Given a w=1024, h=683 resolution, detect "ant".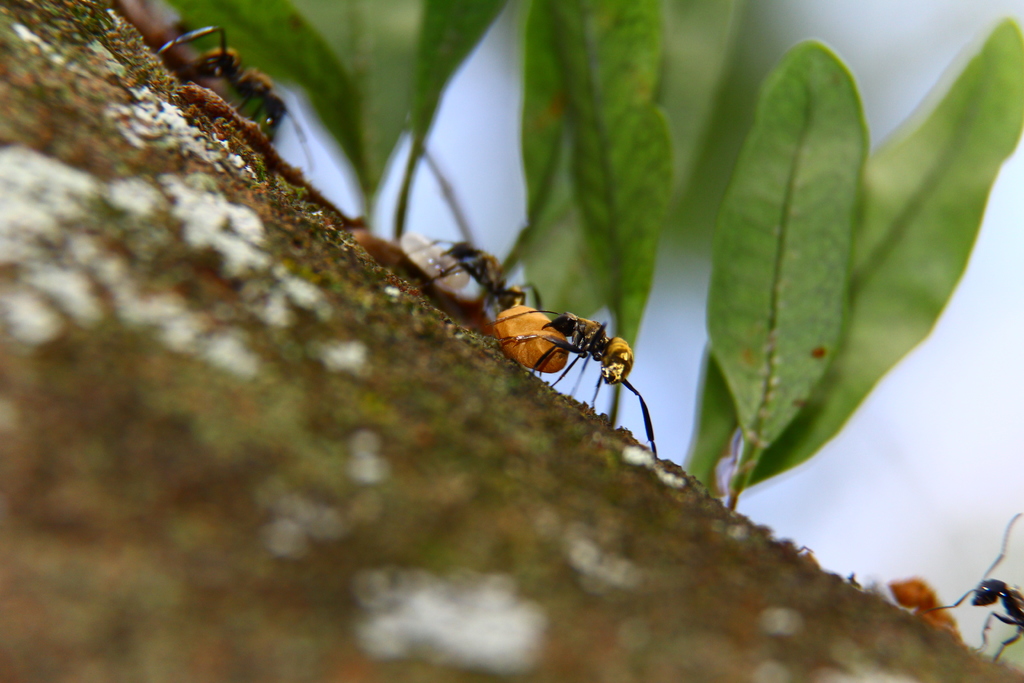
box=[414, 241, 550, 309].
